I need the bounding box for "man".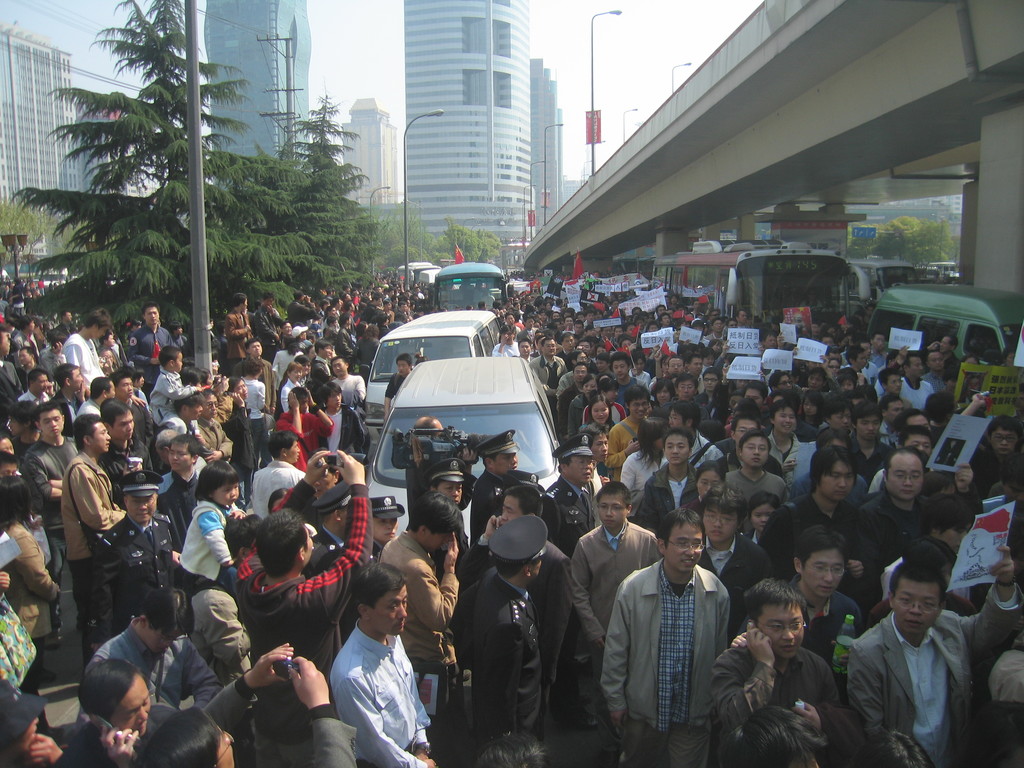
Here it is: 700/481/772/589.
